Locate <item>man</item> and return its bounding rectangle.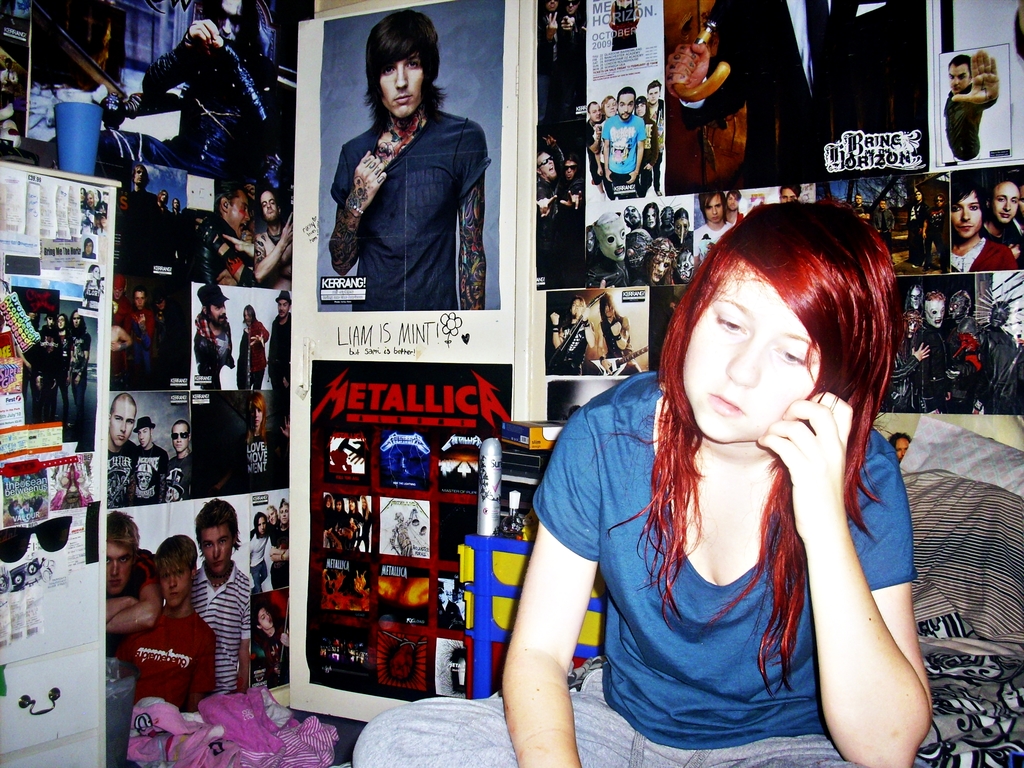
pyautogui.locateOnScreen(330, 10, 487, 310).
